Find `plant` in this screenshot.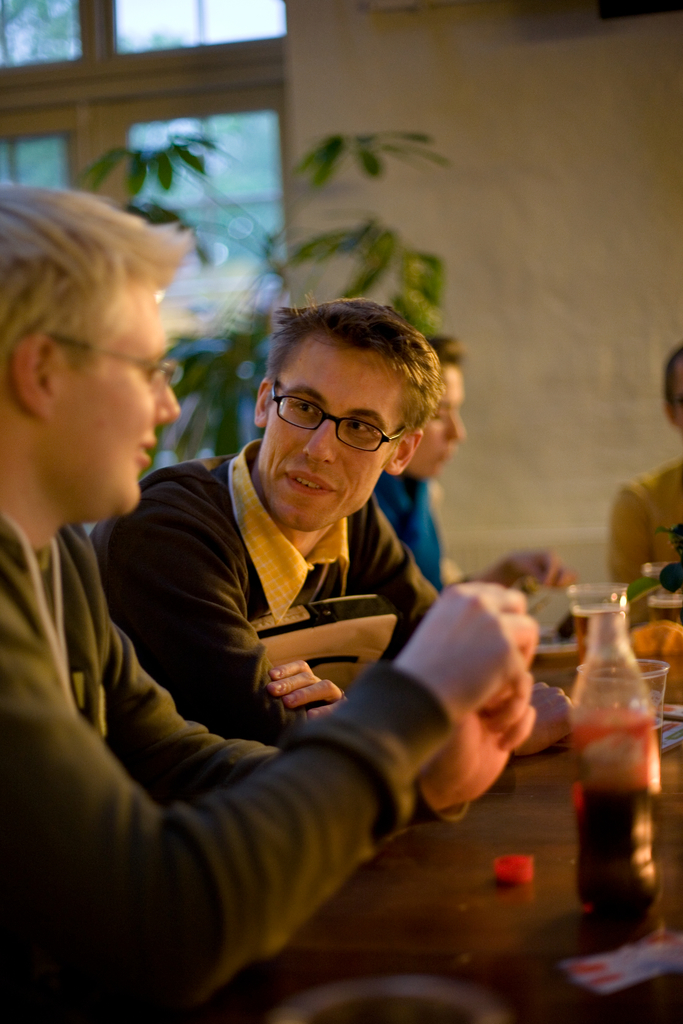
The bounding box for `plant` is <box>72,131,449,467</box>.
